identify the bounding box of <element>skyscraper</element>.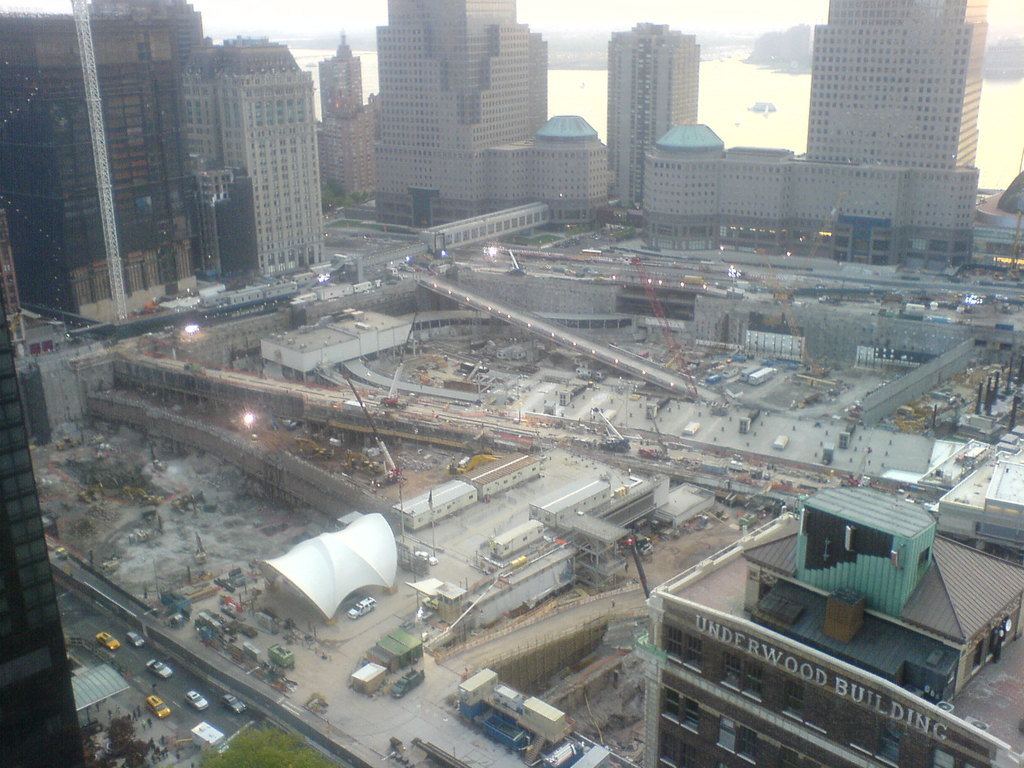
box=[597, 8, 721, 182].
